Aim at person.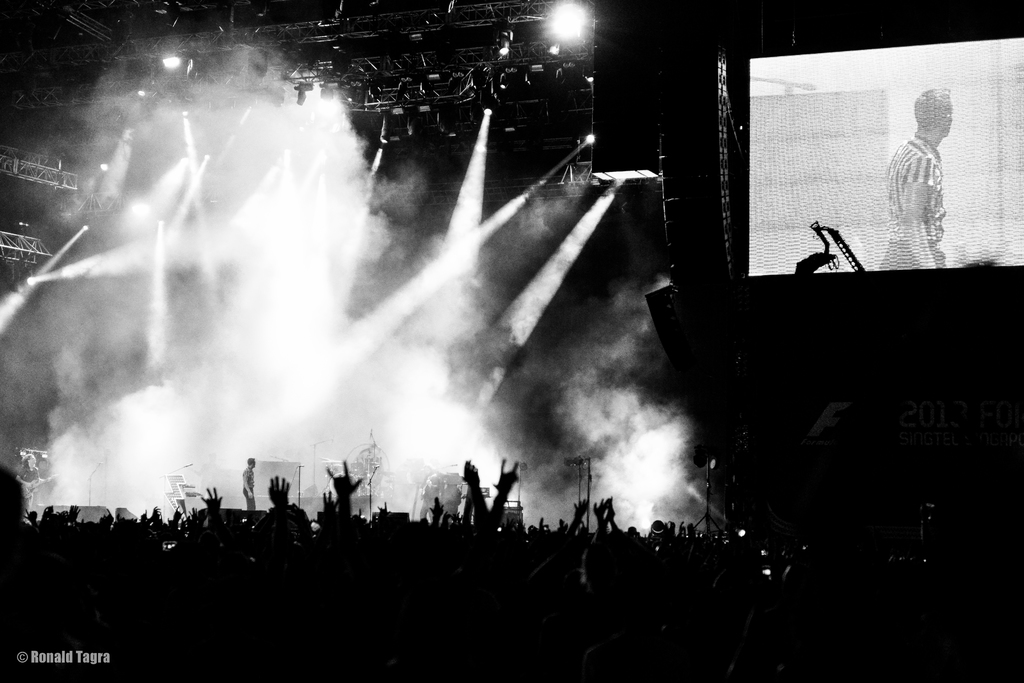
Aimed at left=886, top=81, right=964, bottom=271.
